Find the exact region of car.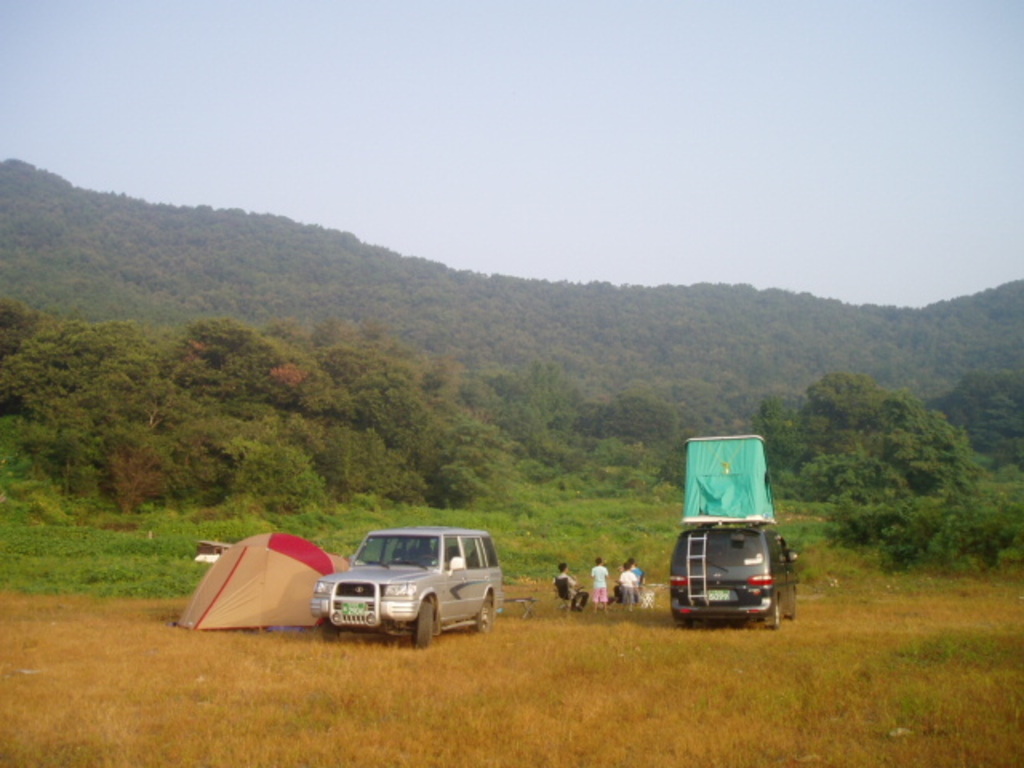
Exact region: (left=301, top=525, right=510, bottom=651).
